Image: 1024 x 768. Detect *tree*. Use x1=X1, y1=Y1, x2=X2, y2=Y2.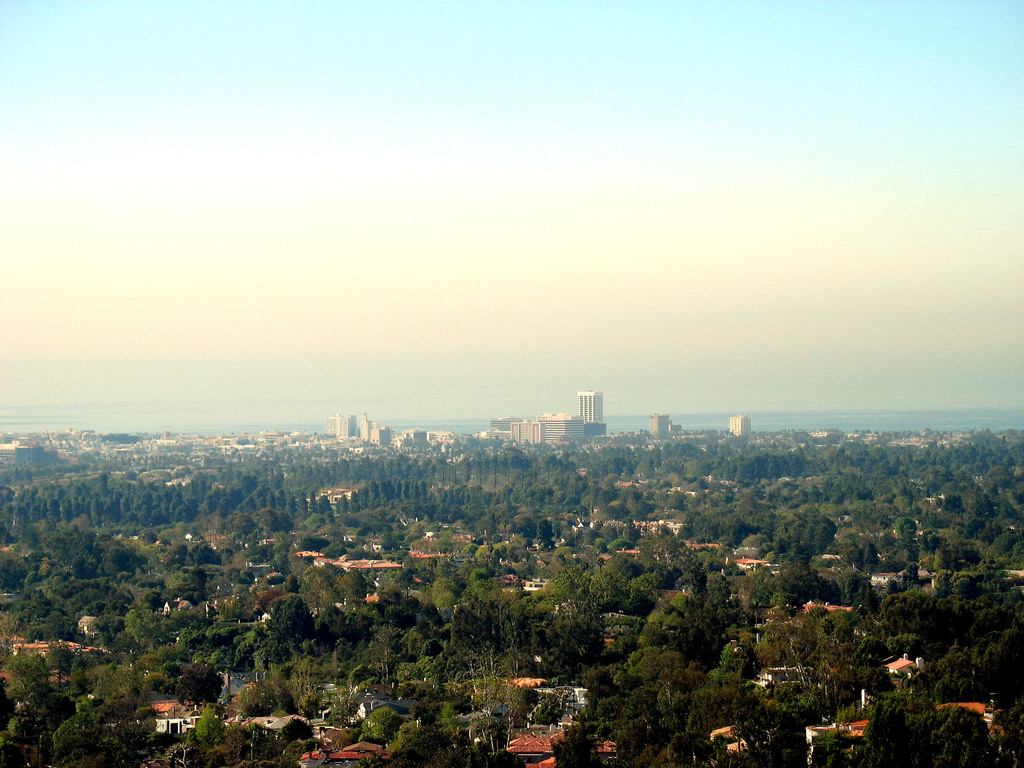
x1=218, y1=547, x2=236, y2=561.
